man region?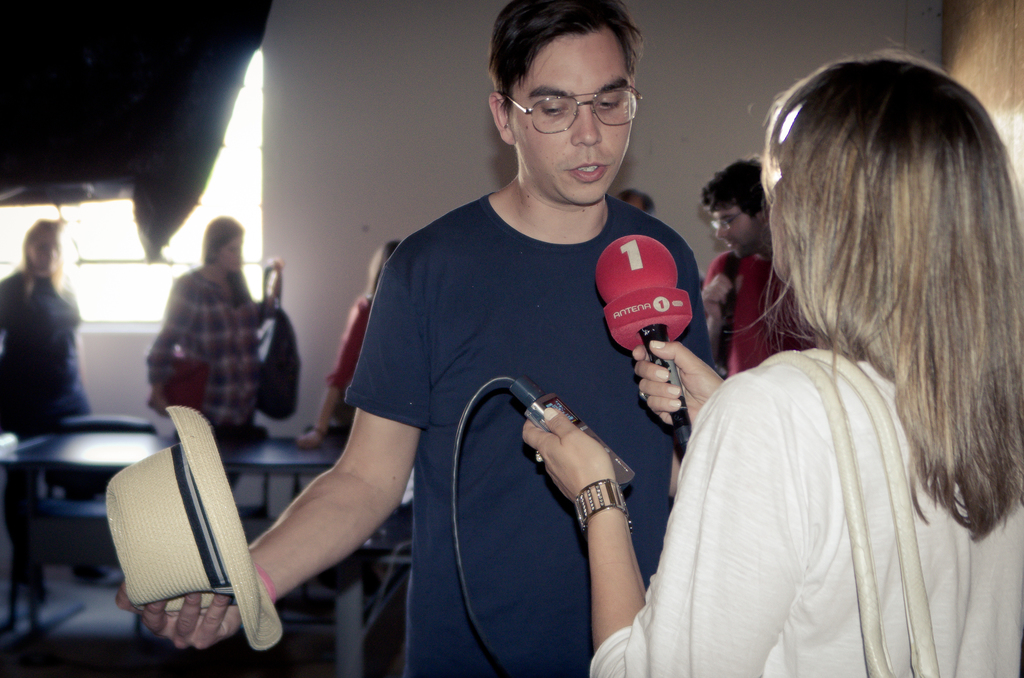
detection(701, 152, 815, 378)
